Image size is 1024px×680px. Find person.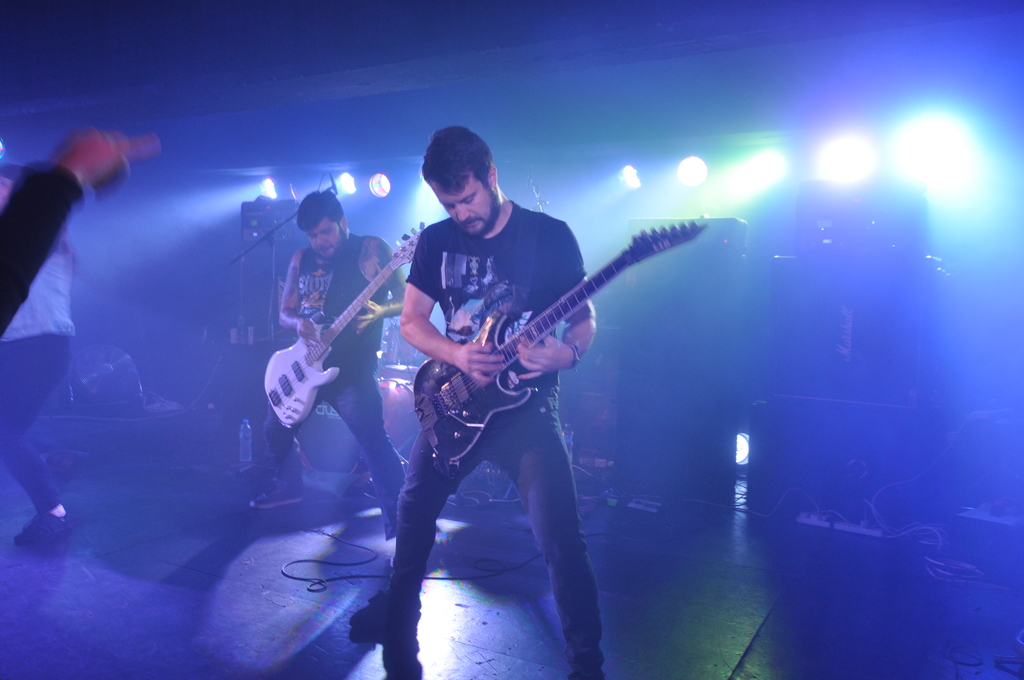
0, 166, 72, 547.
